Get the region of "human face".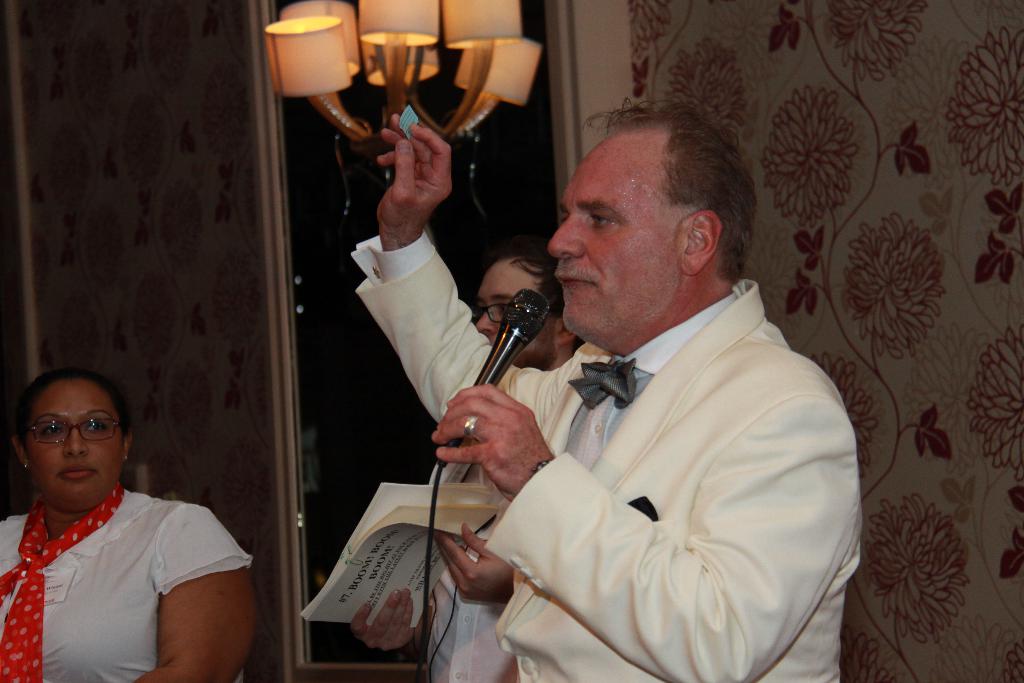
<bbox>550, 128, 696, 346</bbox>.
